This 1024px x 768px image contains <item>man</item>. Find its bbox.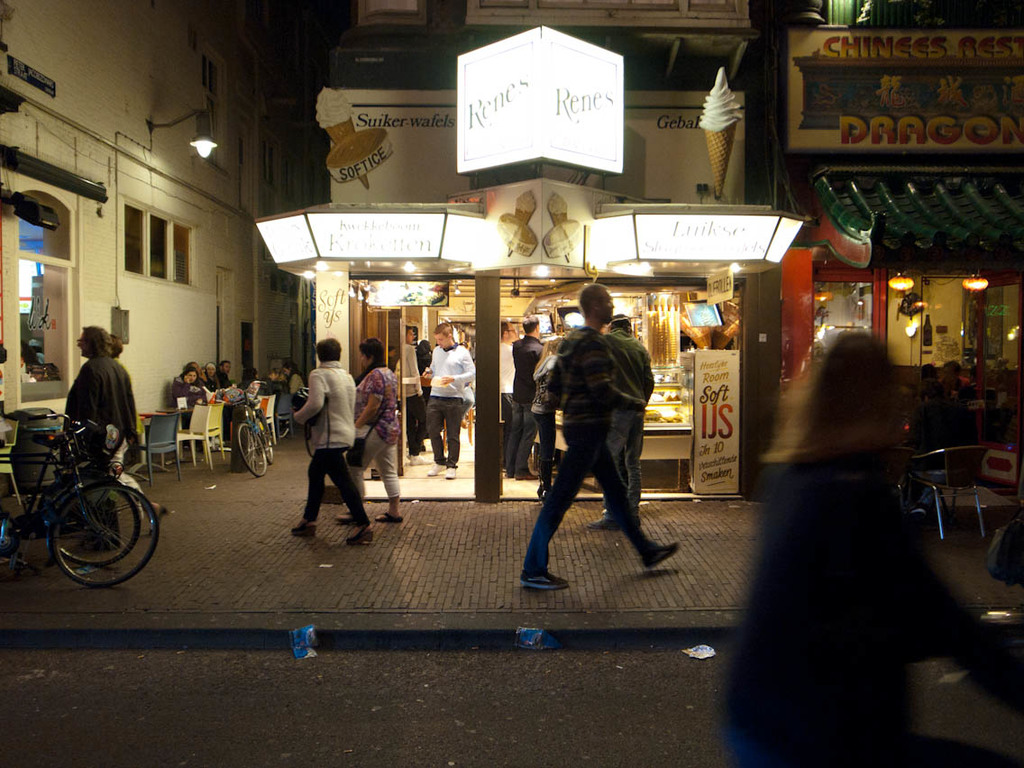
box=[497, 315, 521, 448].
